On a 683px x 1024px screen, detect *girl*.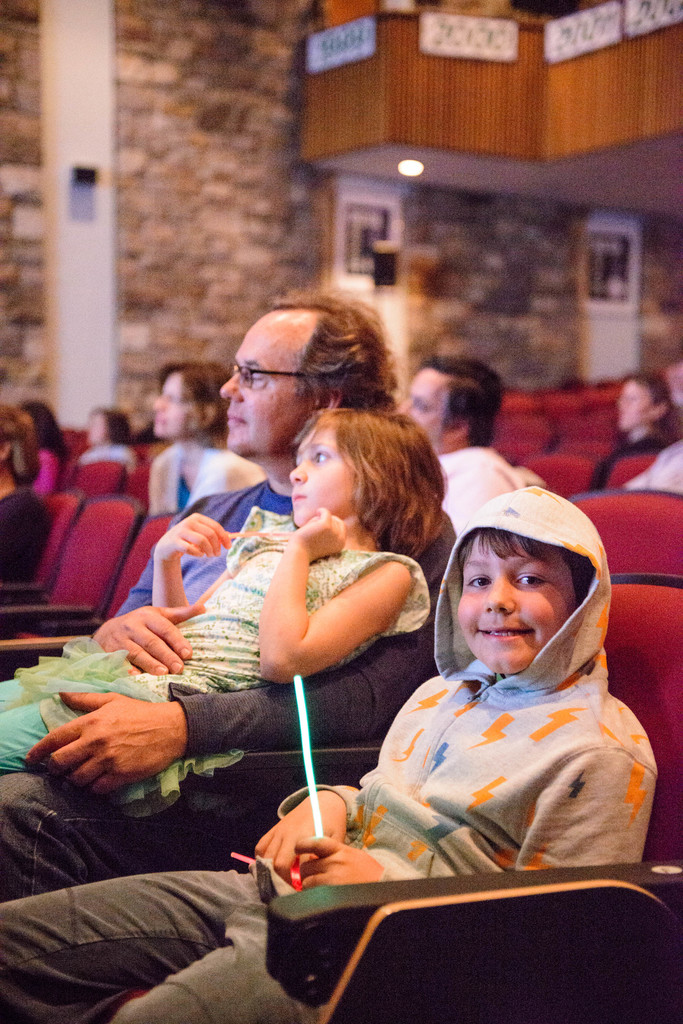
[x1=0, y1=402, x2=452, y2=806].
